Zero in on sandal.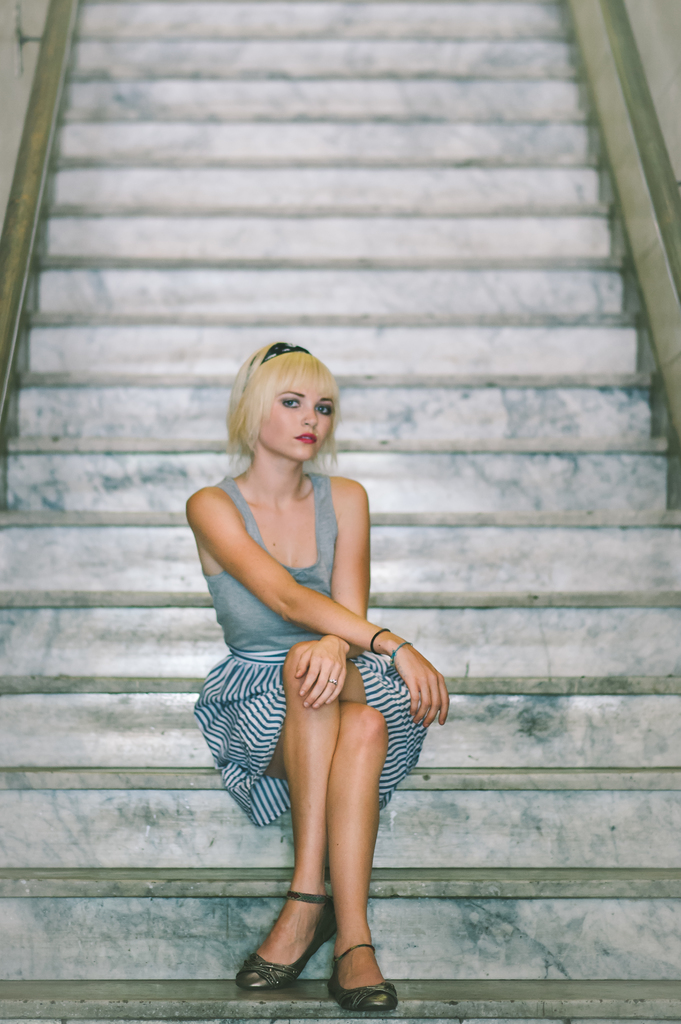
Zeroed in: crop(238, 888, 335, 993).
